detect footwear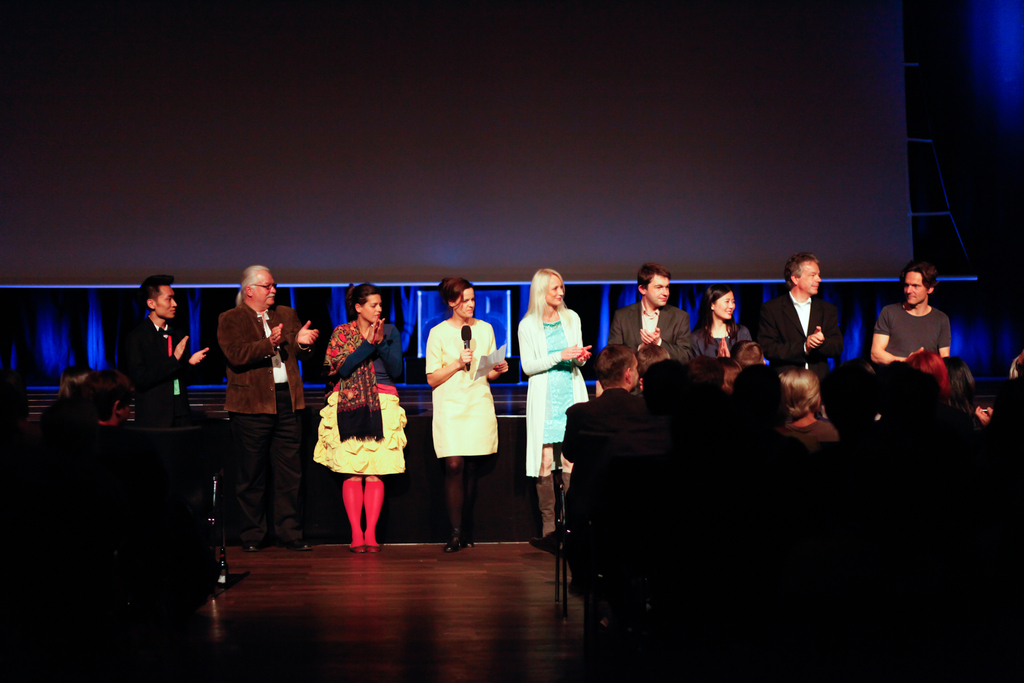
x1=362 y1=477 x2=387 y2=557
